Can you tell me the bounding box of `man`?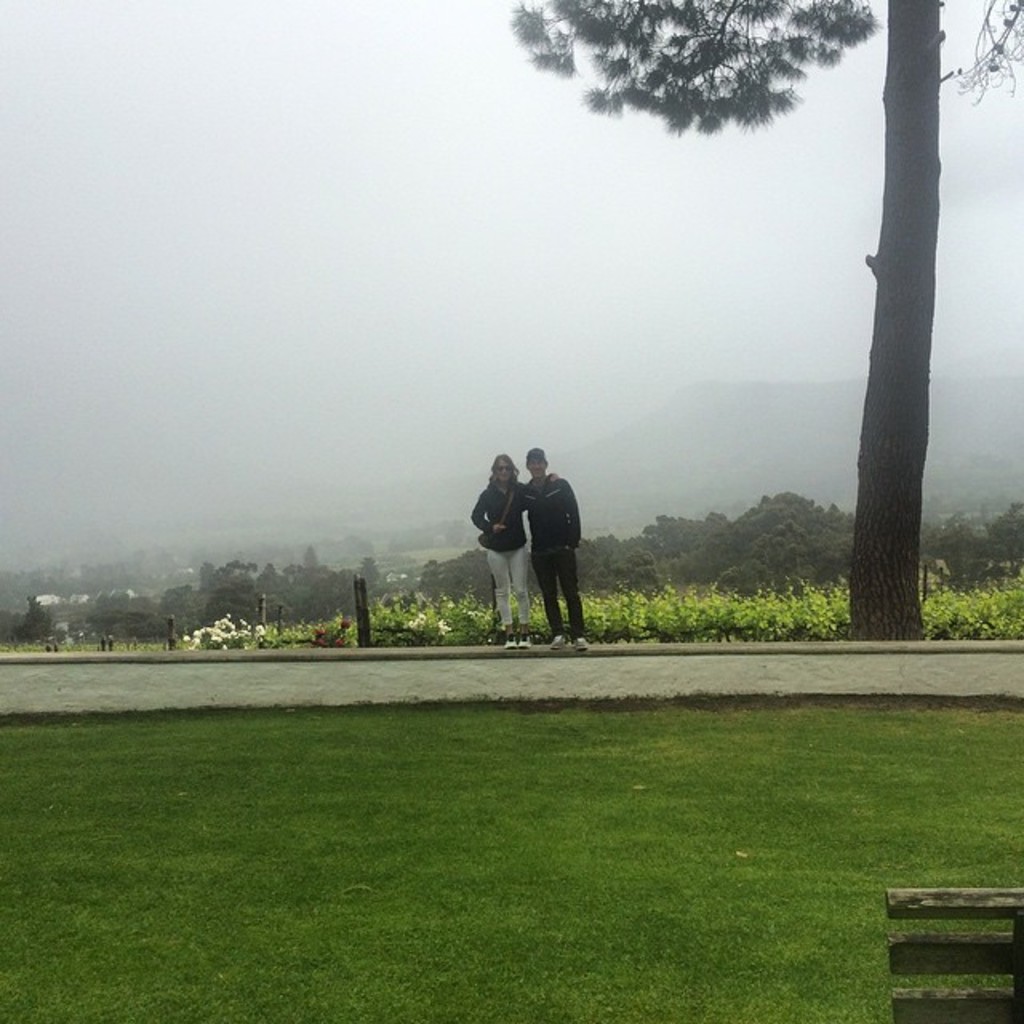
(left=488, top=458, right=608, bottom=613).
